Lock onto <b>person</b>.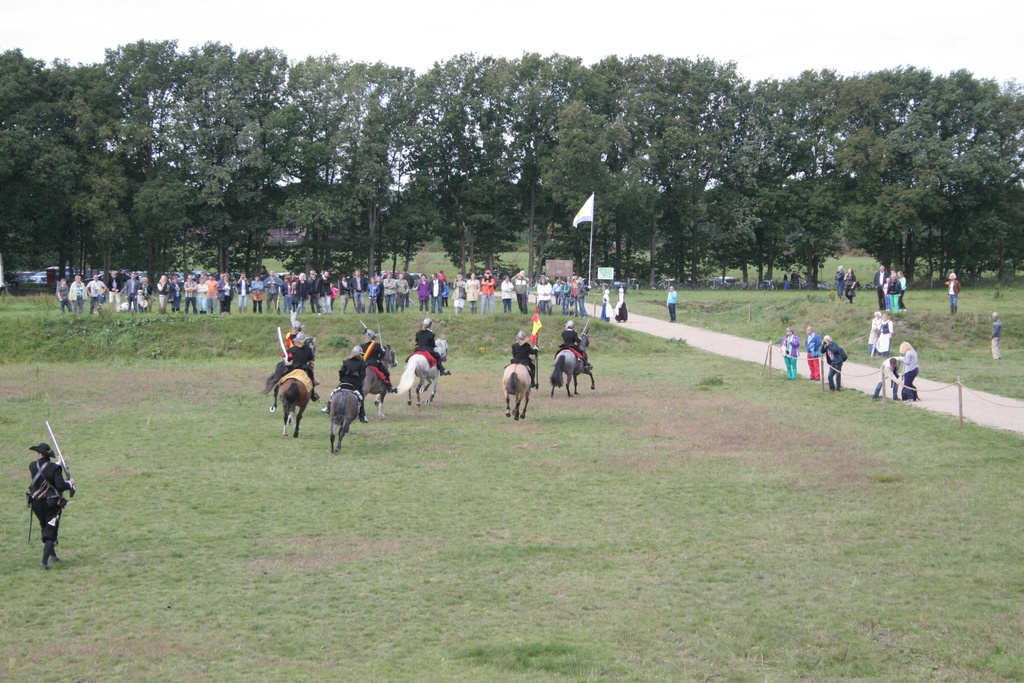
Locked: bbox(195, 281, 207, 313).
